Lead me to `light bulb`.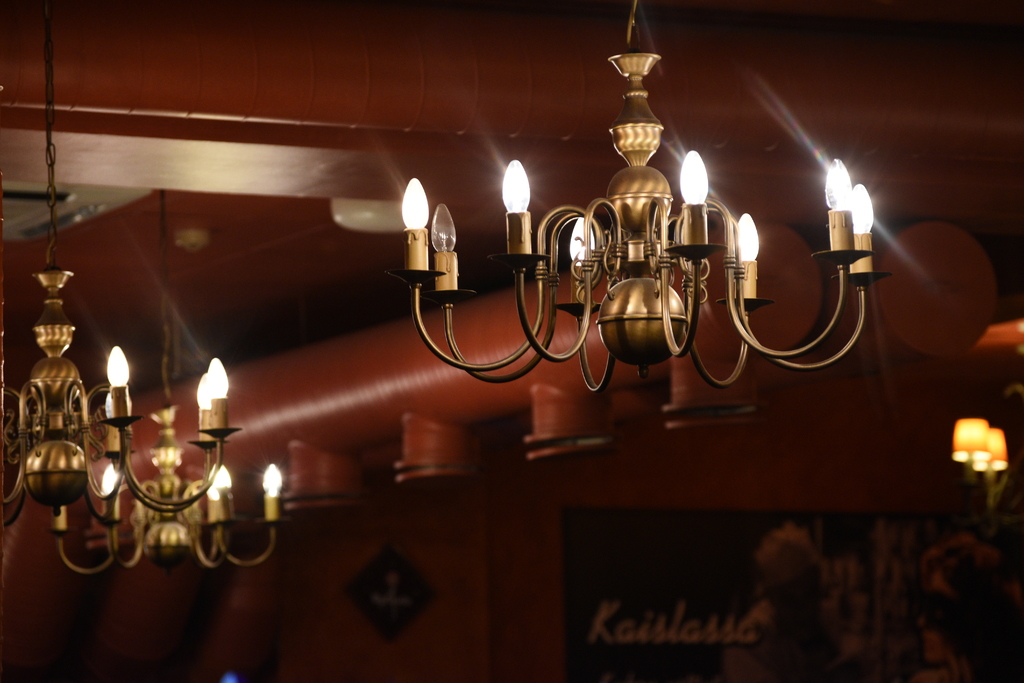
Lead to Rect(263, 463, 282, 491).
